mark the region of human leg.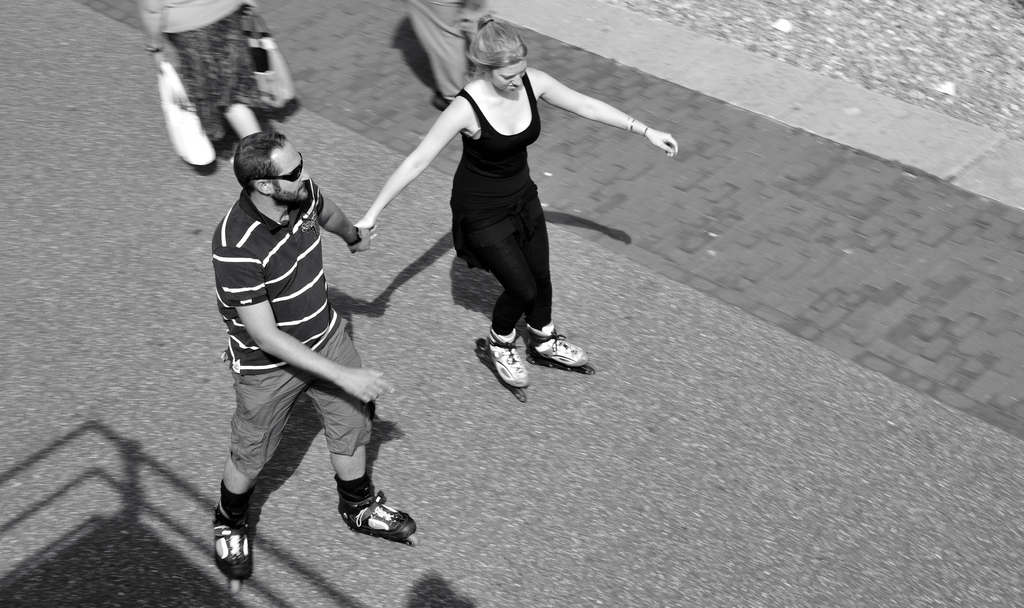
Region: BBox(209, 371, 300, 580).
